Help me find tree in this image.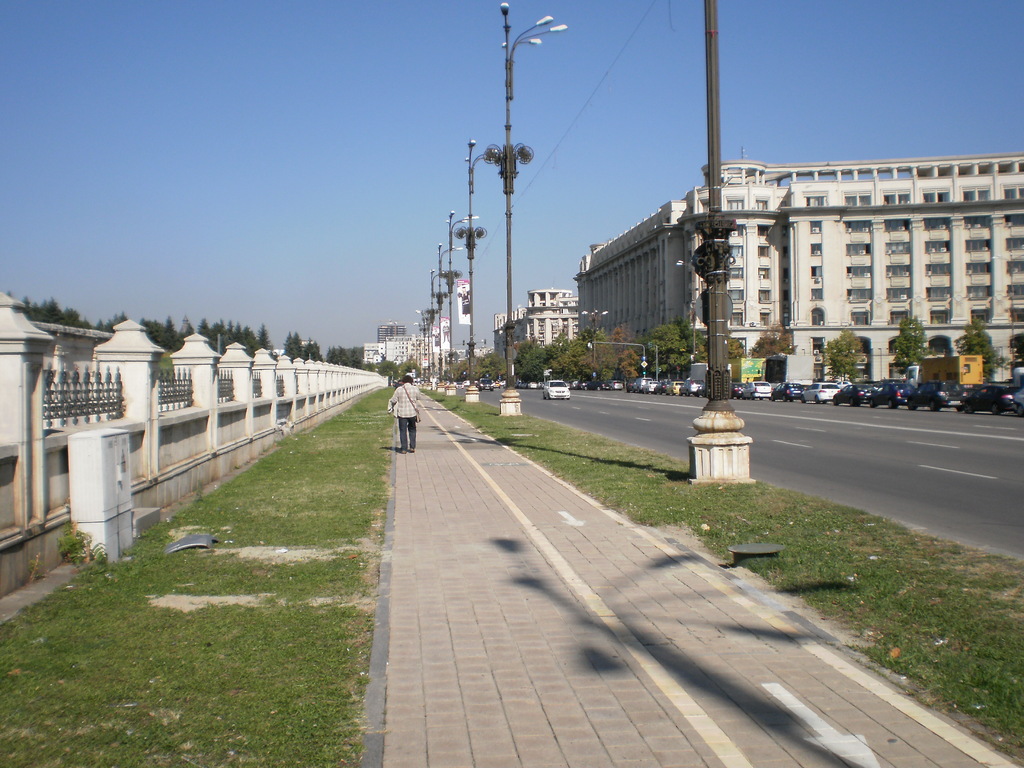
Found it: [x1=276, y1=325, x2=325, y2=361].
